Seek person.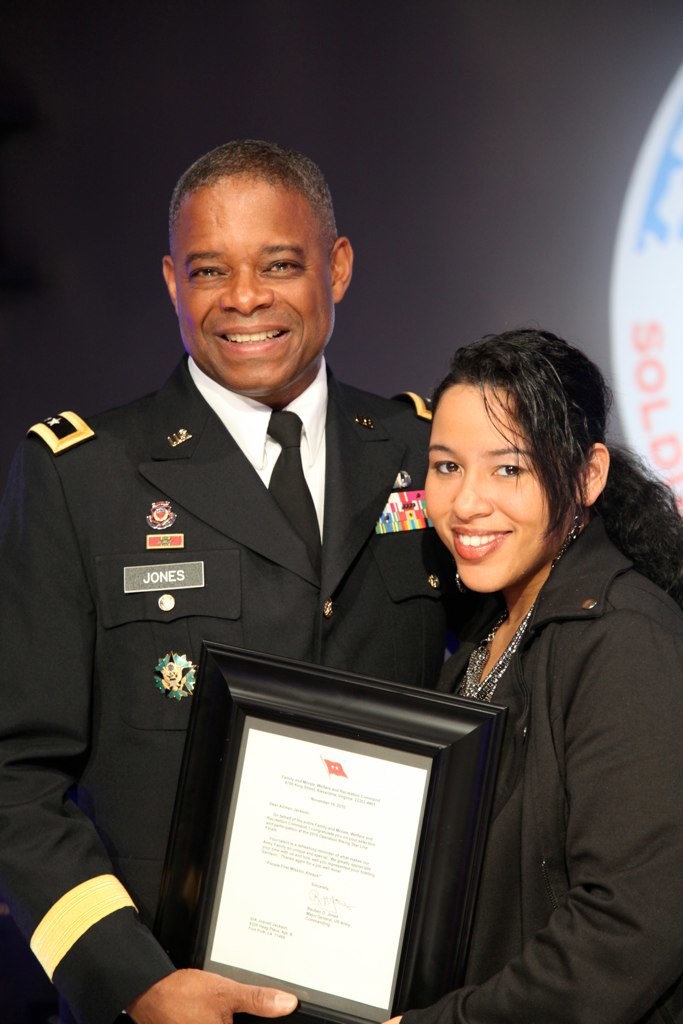
left=406, top=313, right=682, bottom=1009.
